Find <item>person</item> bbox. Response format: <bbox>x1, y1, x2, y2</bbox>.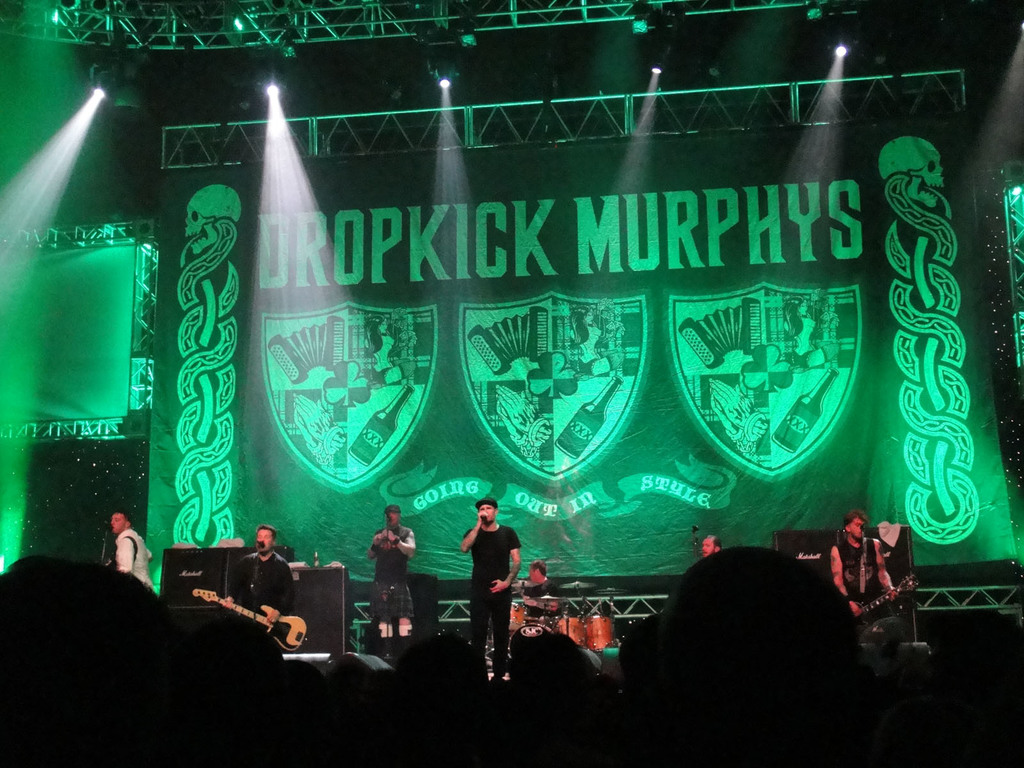
<bbox>826, 512, 898, 645</bbox>.
